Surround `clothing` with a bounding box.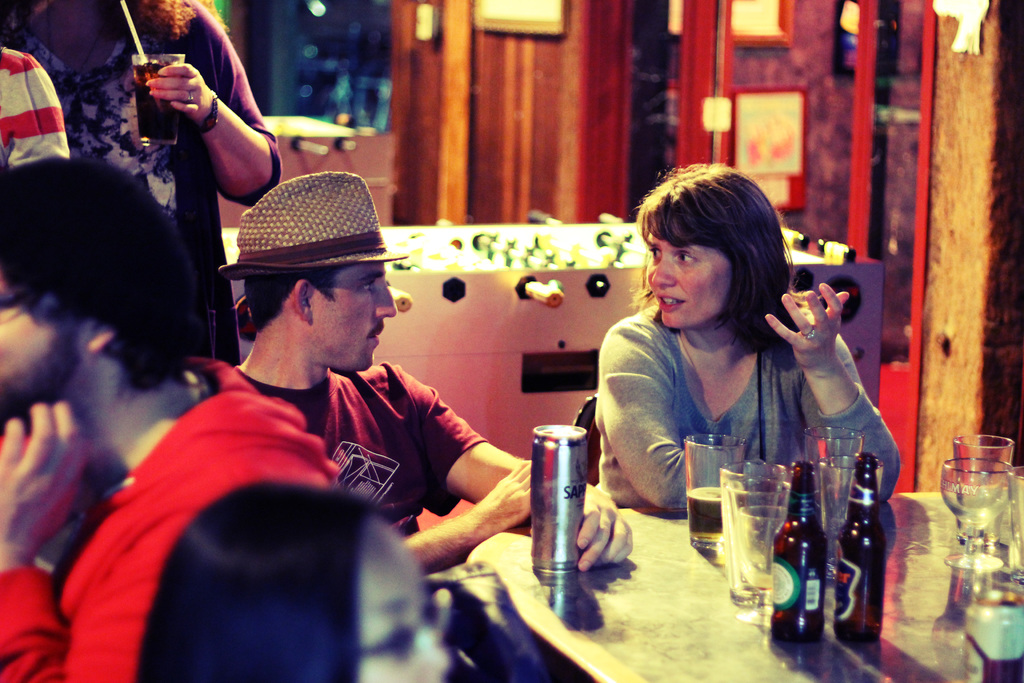
<region>1, 0, 290, 361</region>.
